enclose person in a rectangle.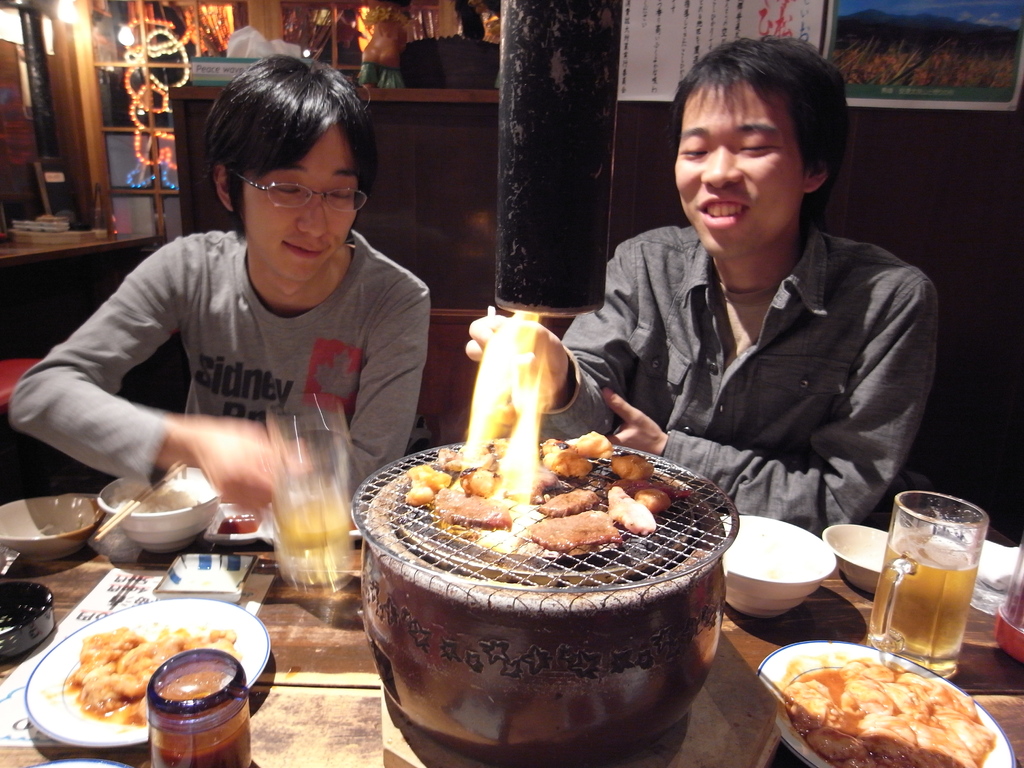
<box>11,51,435,511</box>.
